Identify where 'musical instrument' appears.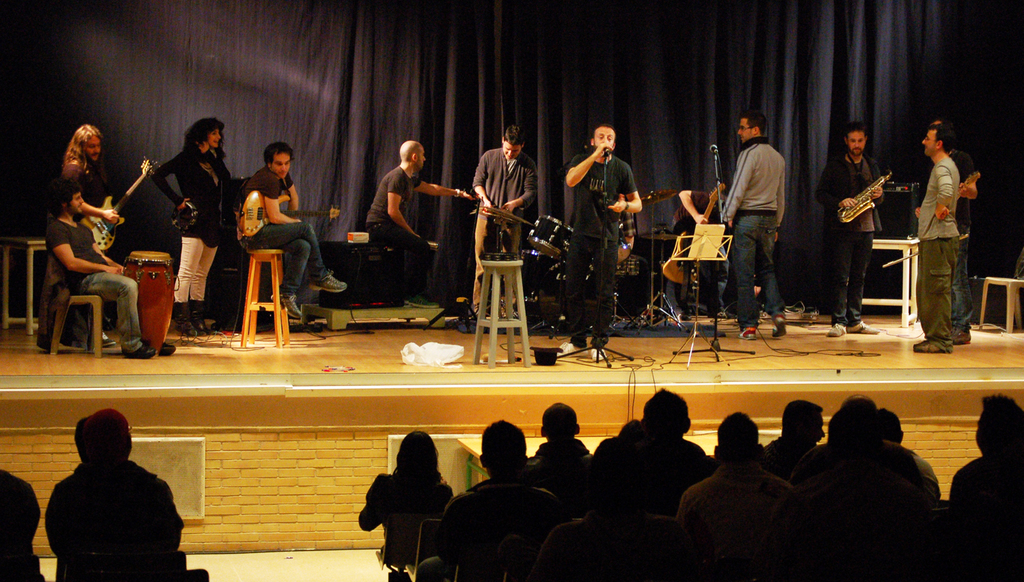
Appears at x1=664, y1=178, x2=727, y2=293.
